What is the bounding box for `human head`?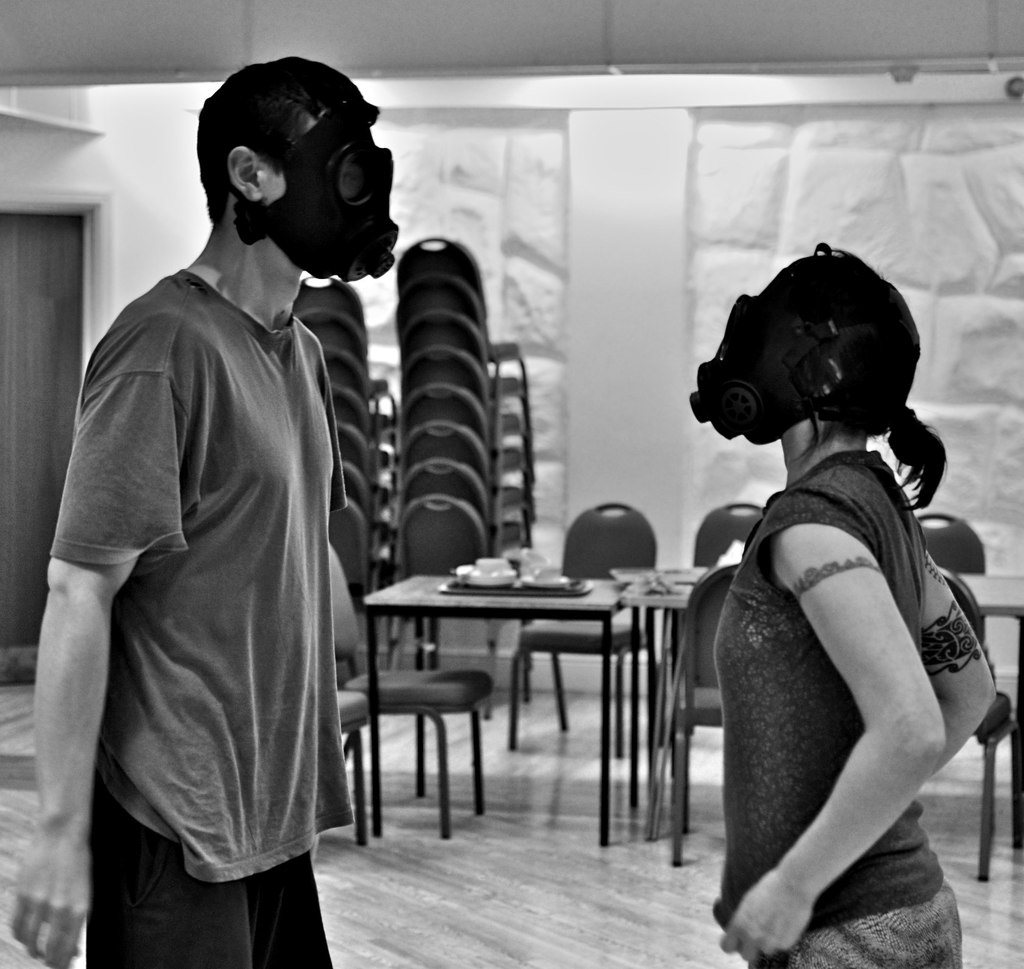
region(689, 239, 924, 447).
